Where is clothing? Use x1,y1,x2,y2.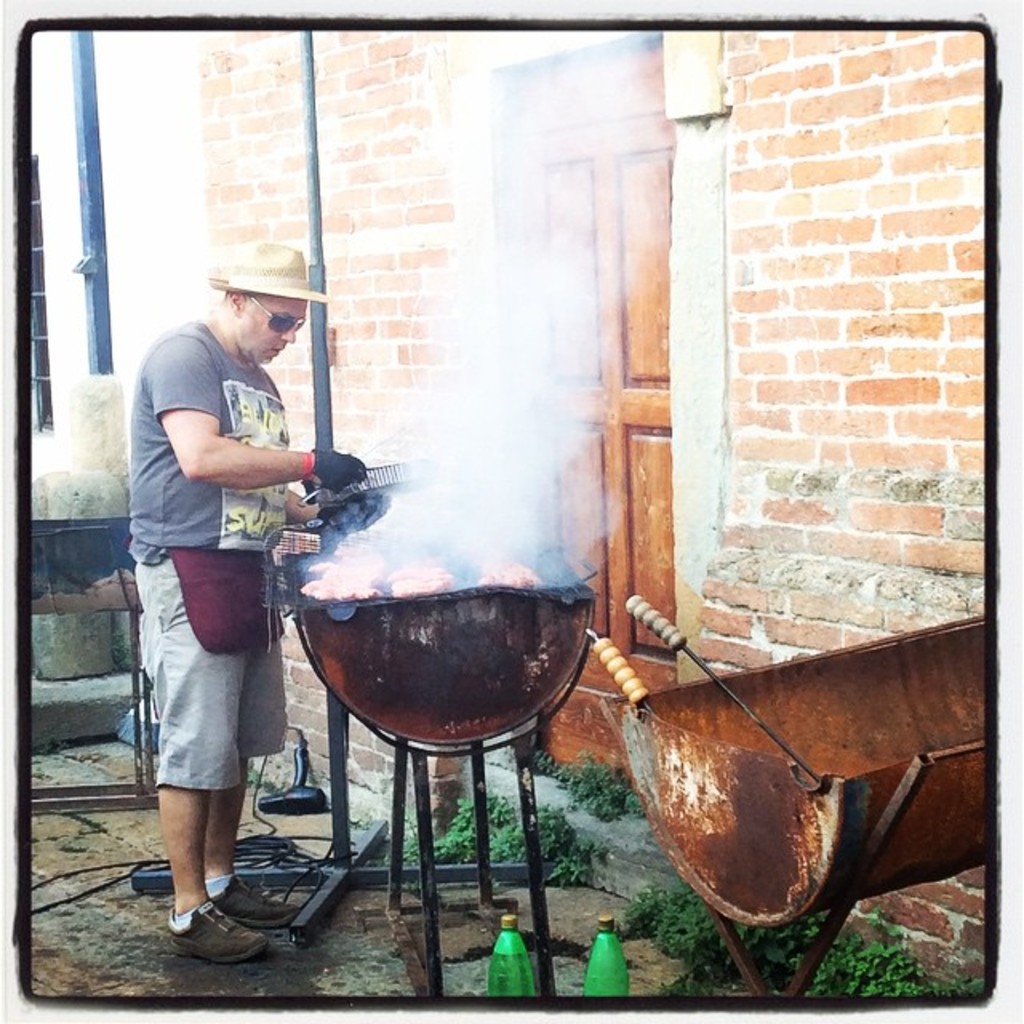
134,269,326,840.
